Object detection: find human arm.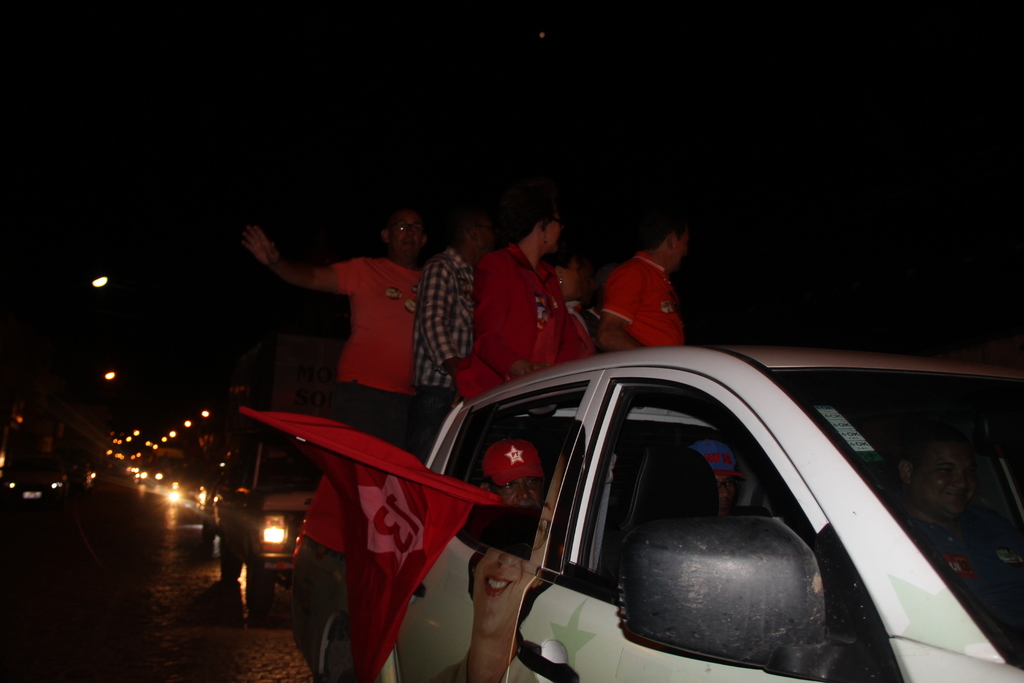
box=[471, 263, 530, 378].
